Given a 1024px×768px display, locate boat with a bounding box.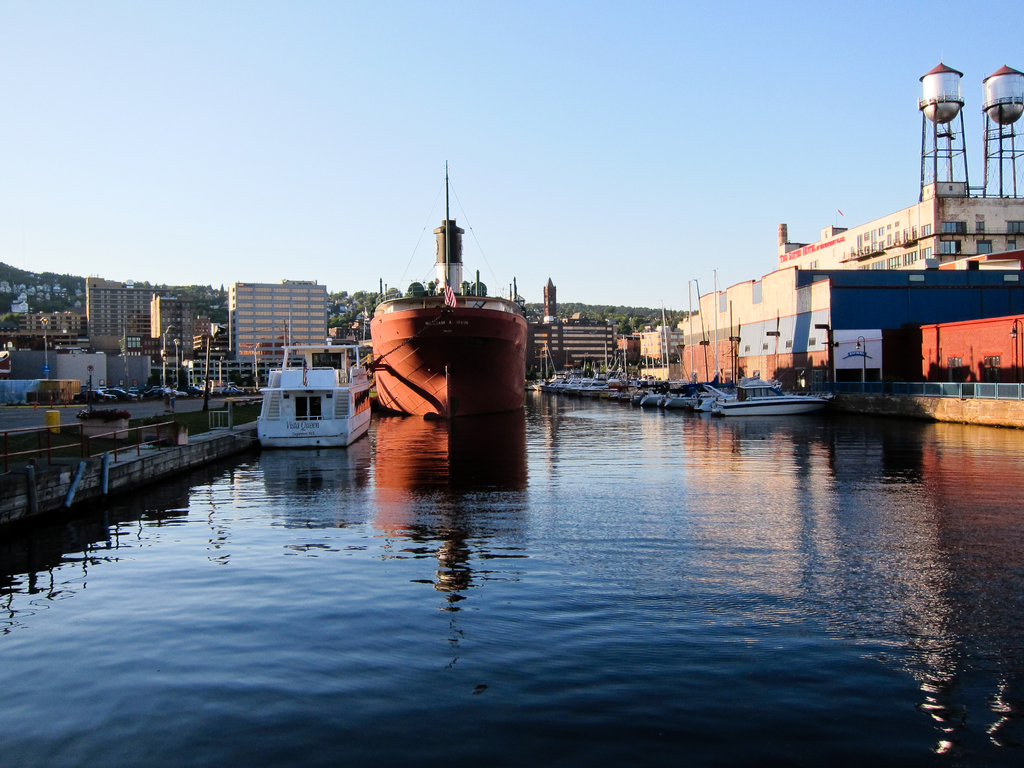
Located: <box>255,327,374,451</box>.
